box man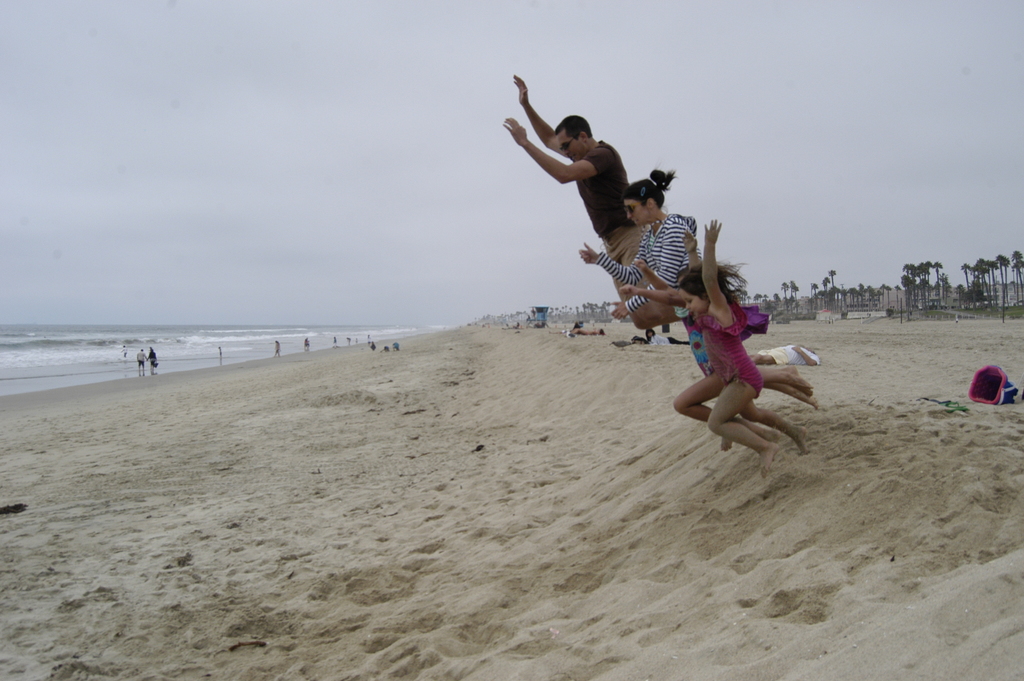
<region>511, 83, 666, 318</region>
